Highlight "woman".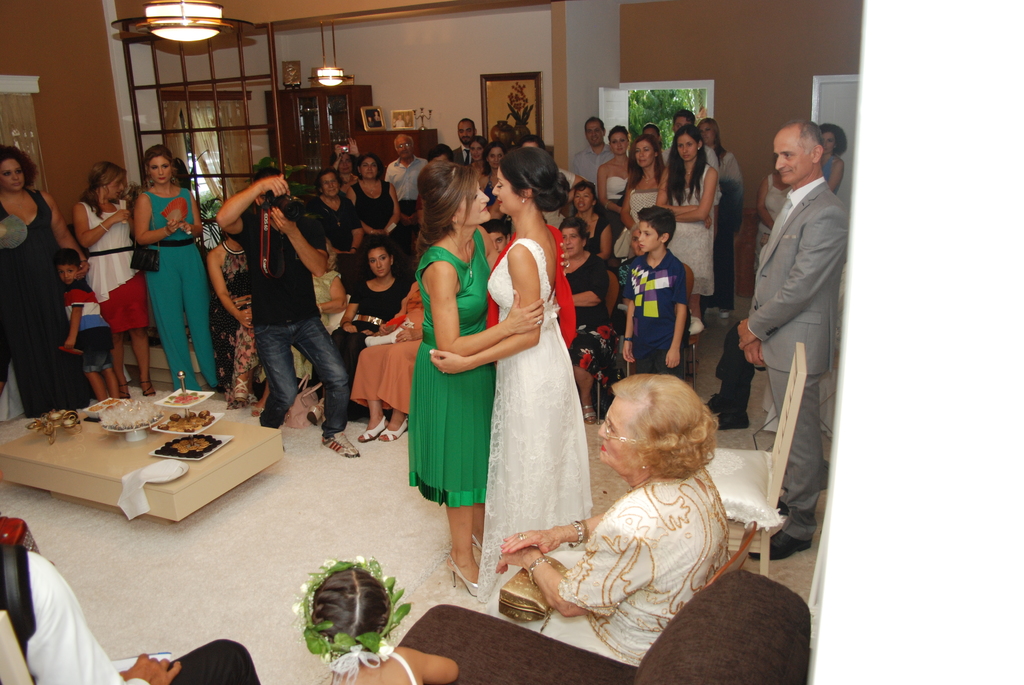
Highlighted region: 73:162:152:393.
